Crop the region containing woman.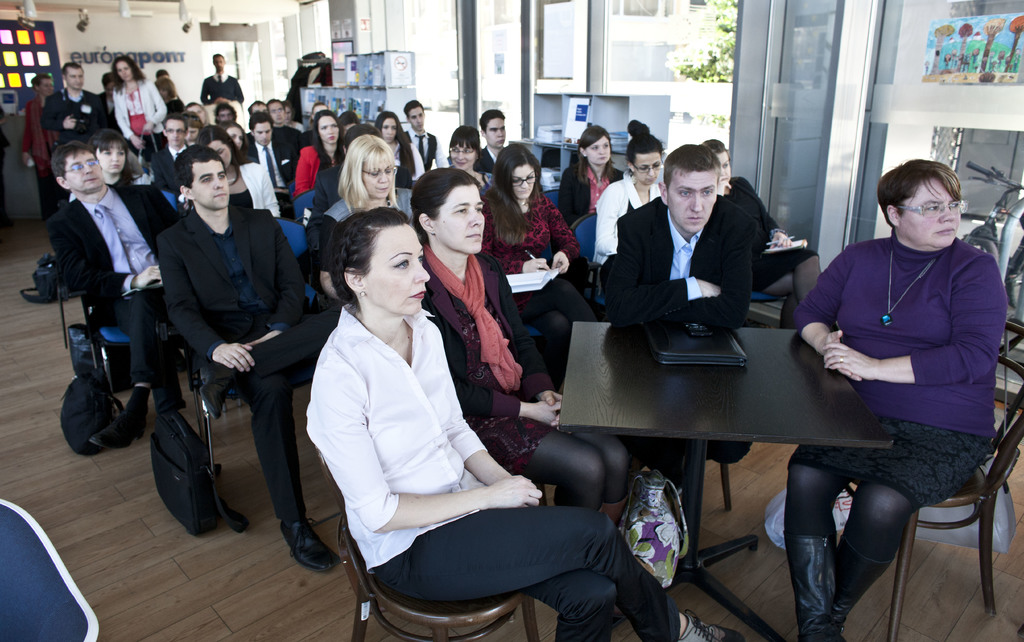
Crop region: bbox(25, 71, 61, 217).
